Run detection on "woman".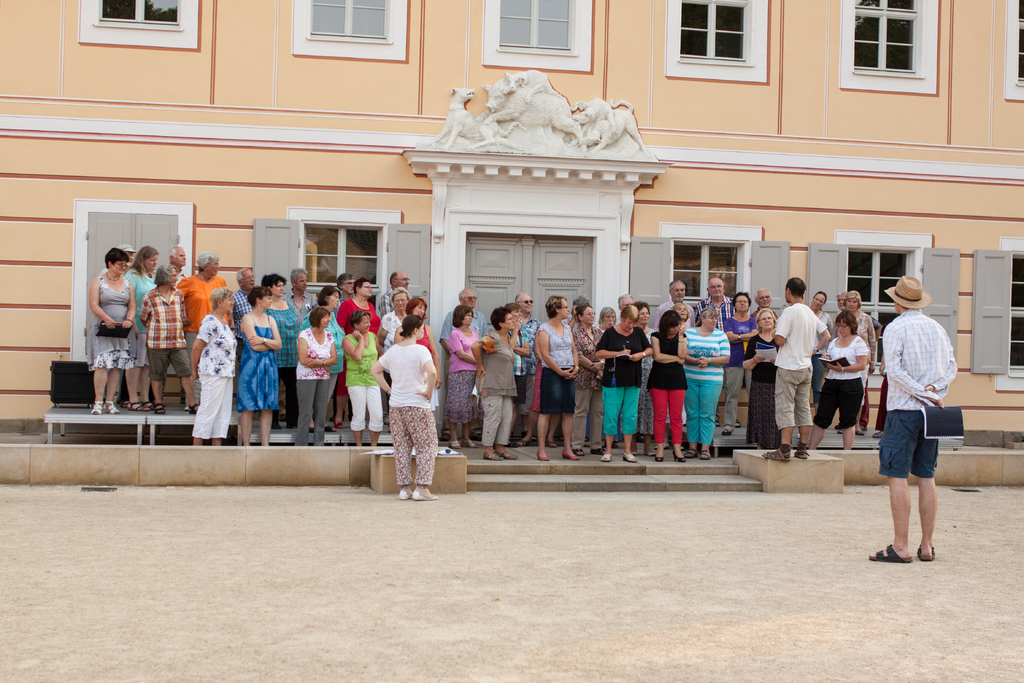
Result: [x1=91, y1=247, x2=134, y2=418].
